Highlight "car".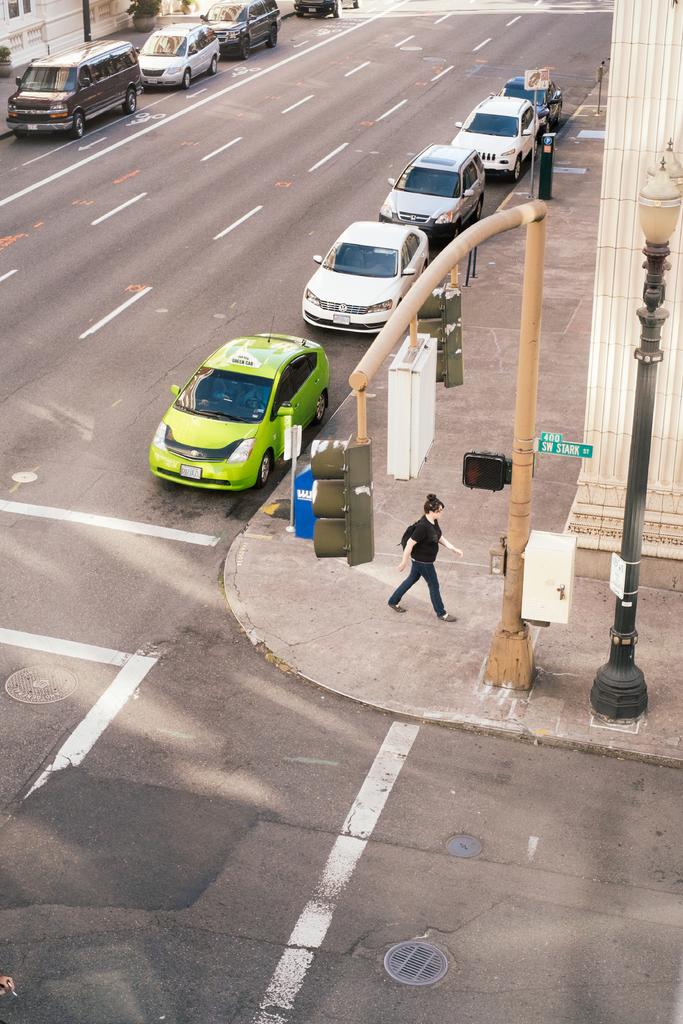
Highlighted region: 145 316 331 494.
